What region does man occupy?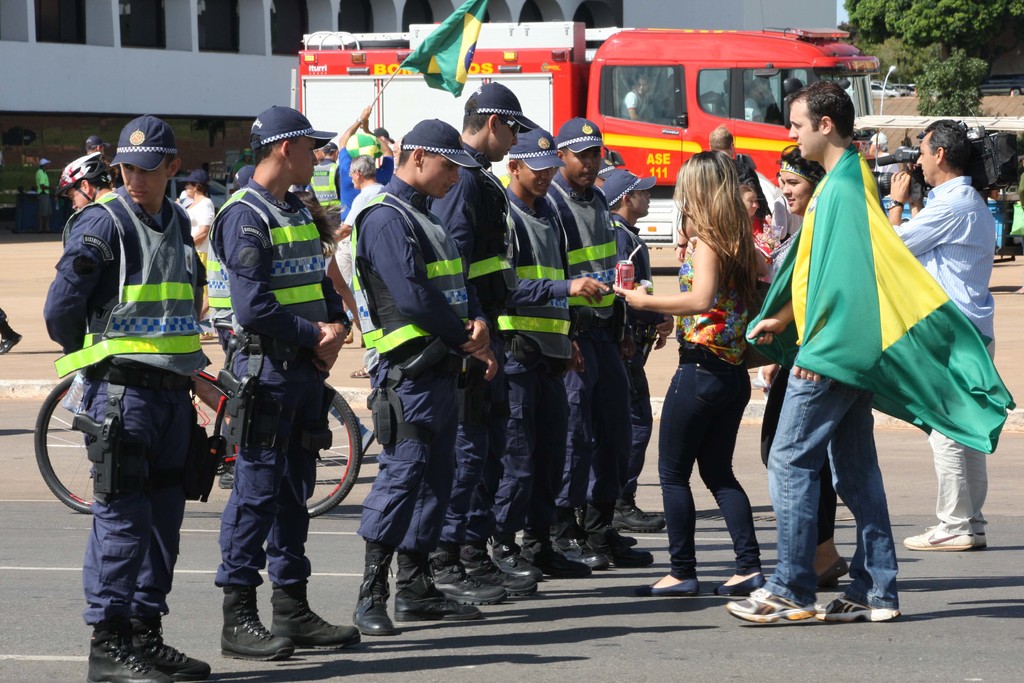
x1=726 y1=80 x2=907 y2=622.
